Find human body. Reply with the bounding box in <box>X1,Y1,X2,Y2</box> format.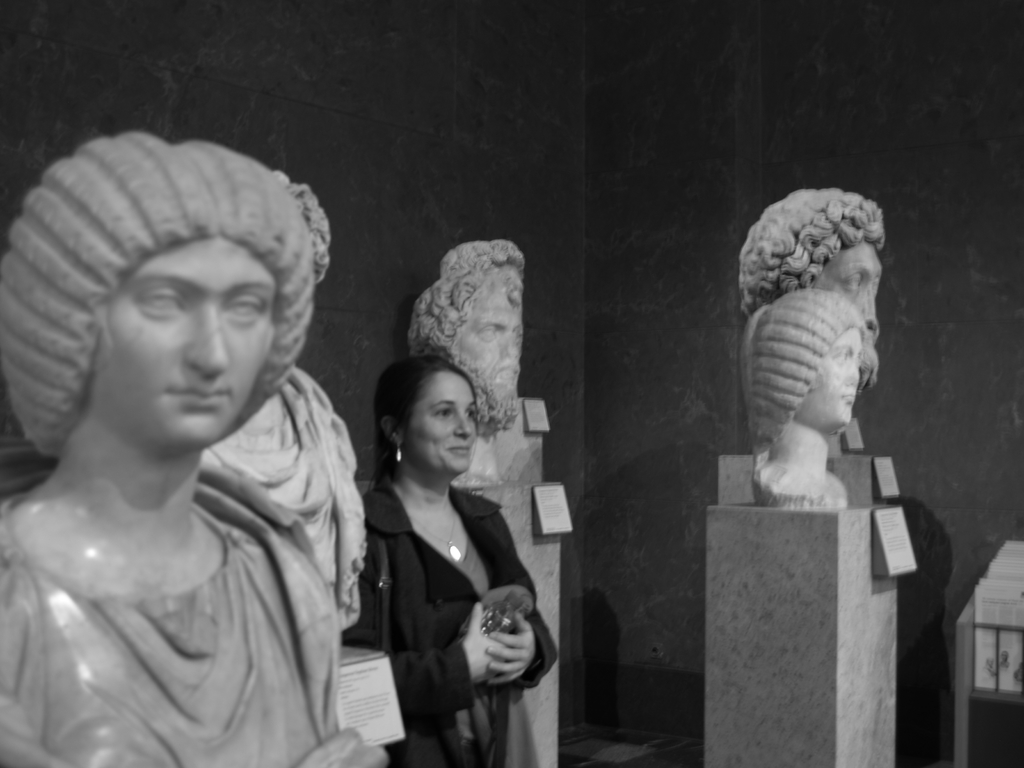
<box>207,376,388,632</box>.
